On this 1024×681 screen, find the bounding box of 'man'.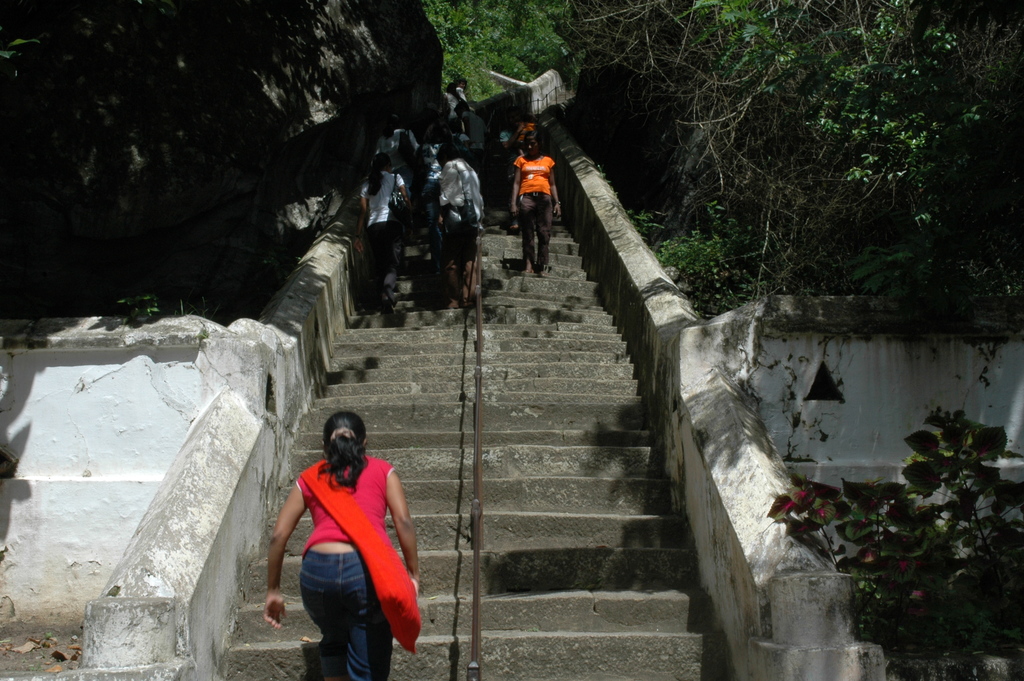
Bounding box: {"x1": 431, "y1": 143, "x2": 489, "y2": 317}.
